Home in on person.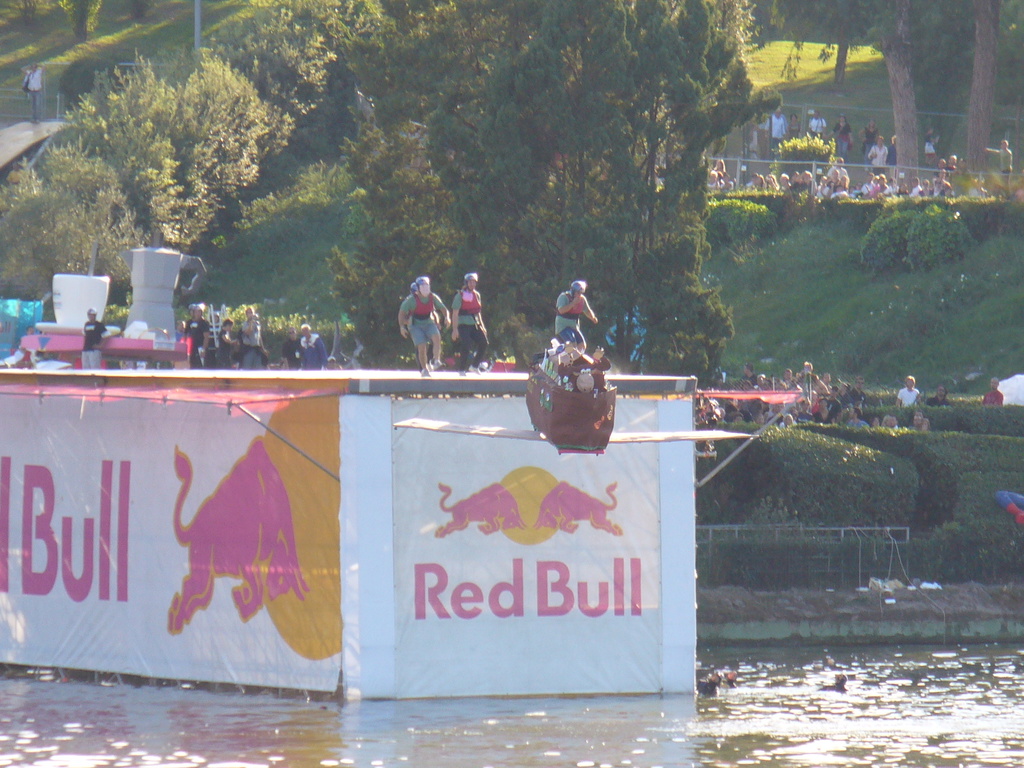
Homed in at region(925, 380, 957, 412).
